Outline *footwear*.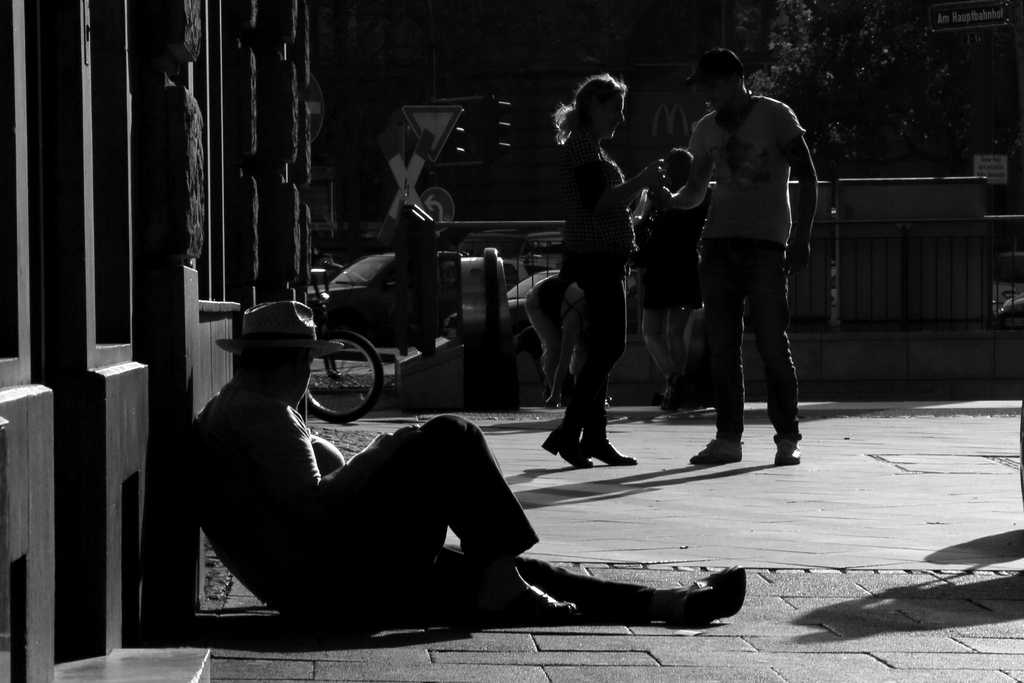
Outline: detection(470, 584, 579, 618).
